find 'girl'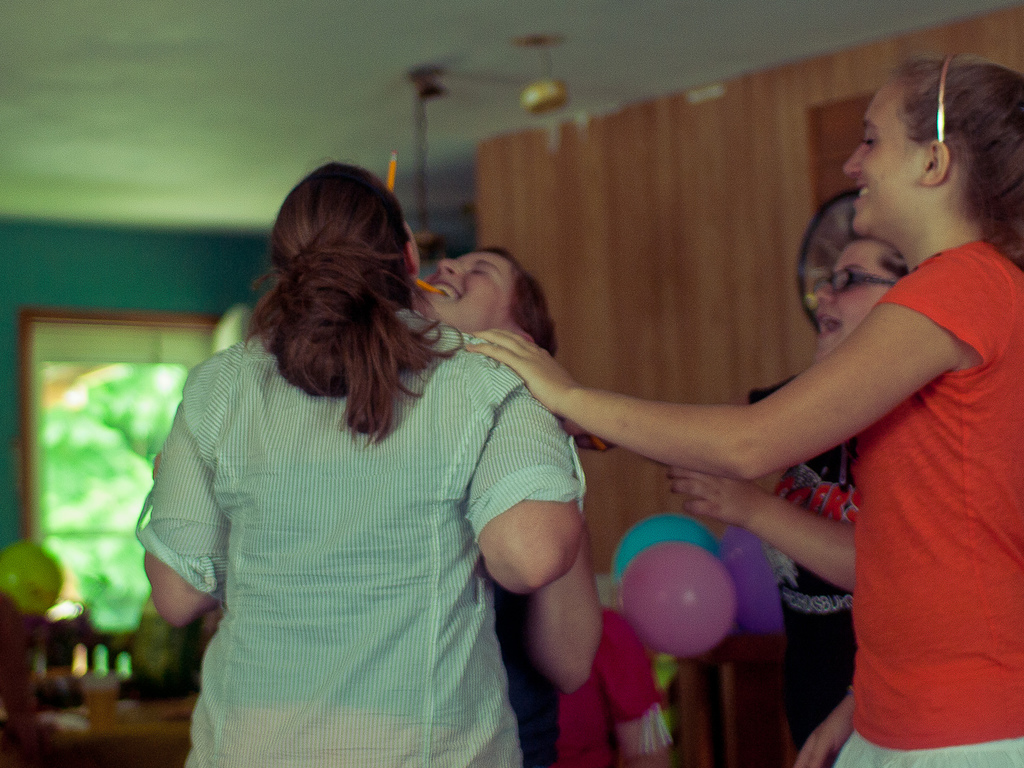
408,240,603,767
